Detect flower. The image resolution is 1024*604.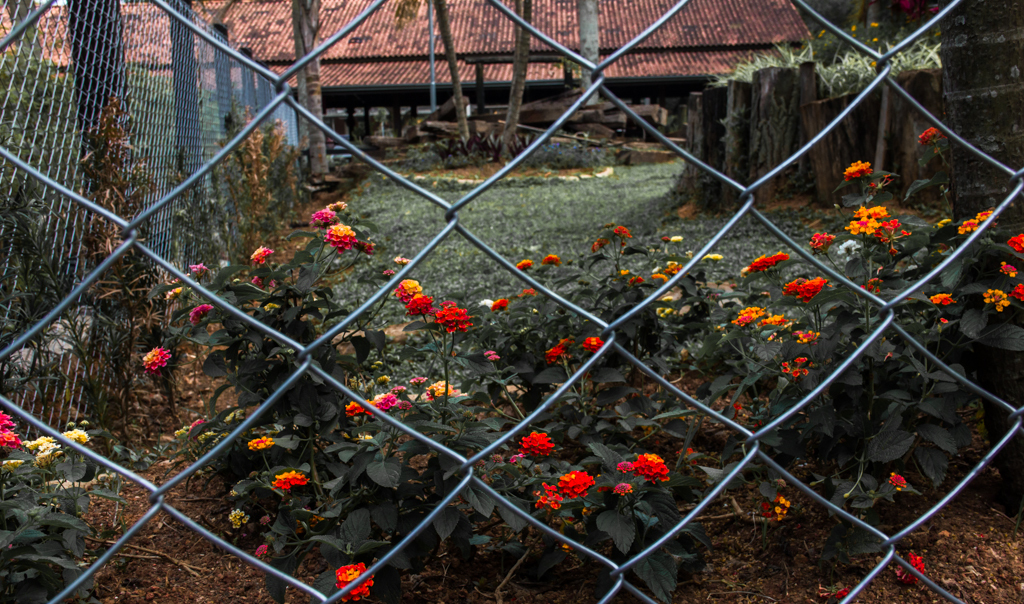
[982,211,1000,219].
